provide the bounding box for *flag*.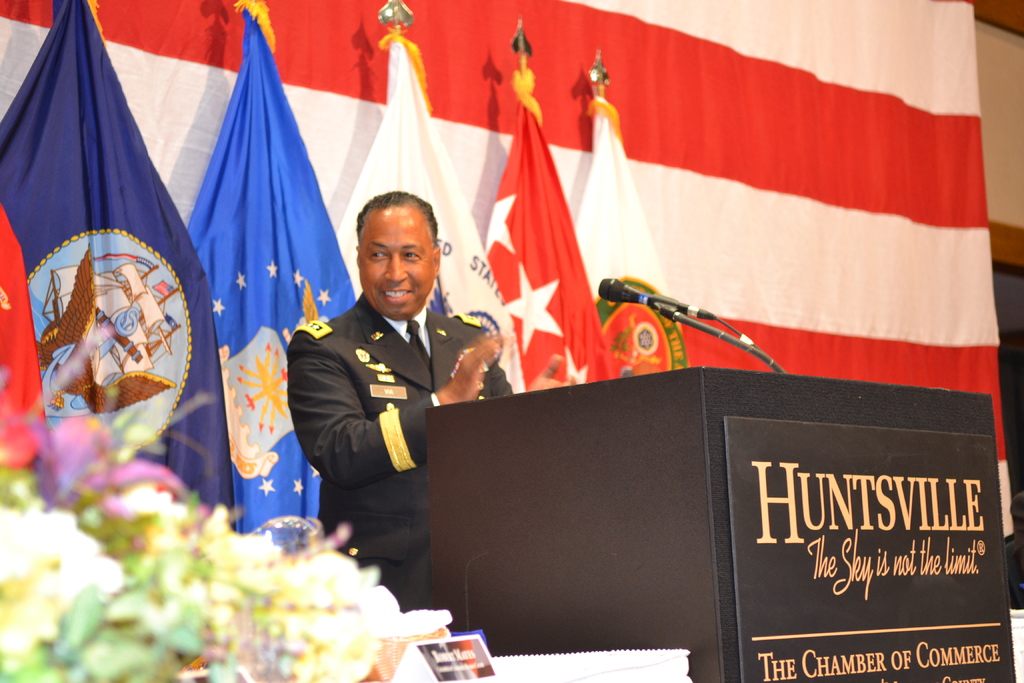
(474,70,598,404).
